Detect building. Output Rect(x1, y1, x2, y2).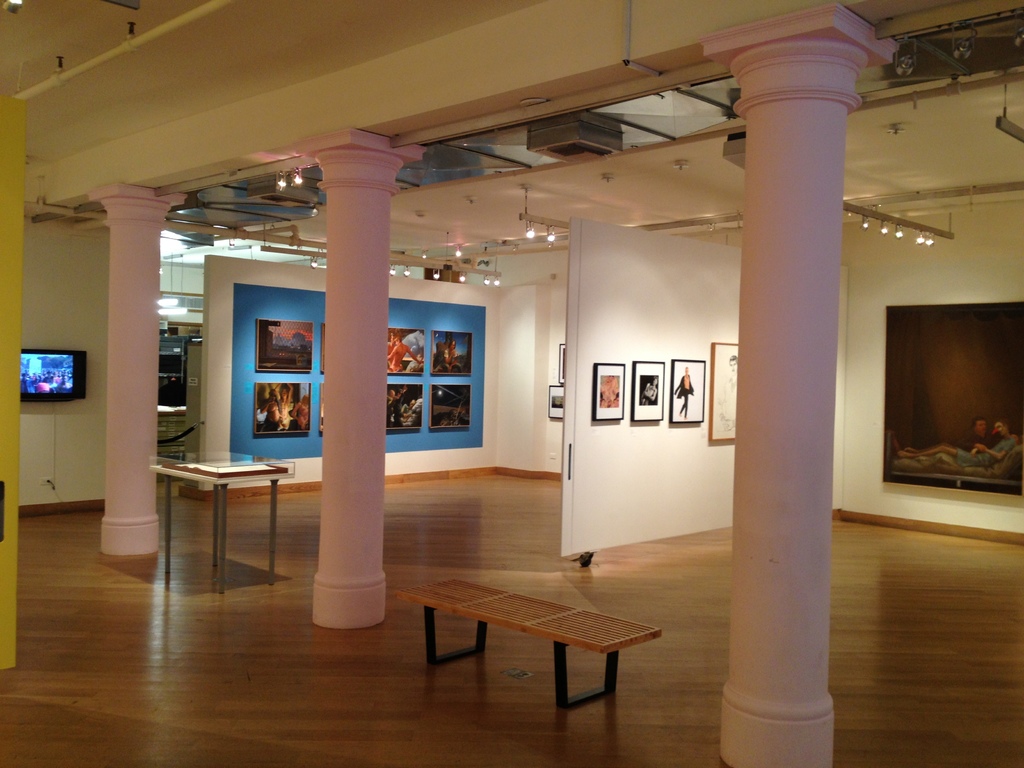
Rect(0, 0, 1023, 767).
